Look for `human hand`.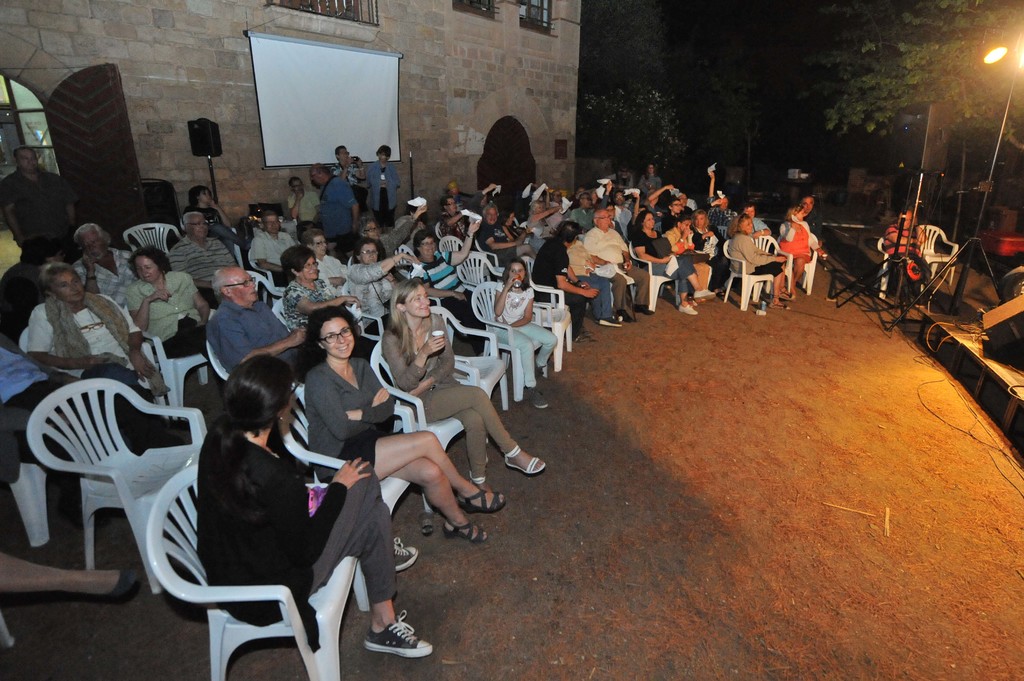
Found: [145,291,173,303].
